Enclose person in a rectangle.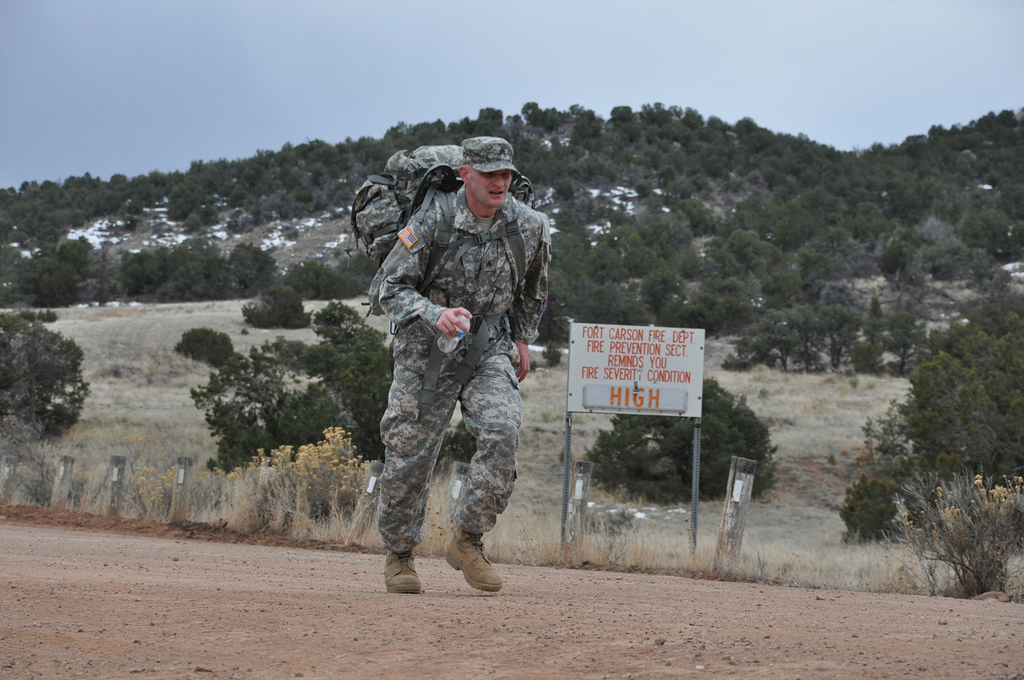
left=364, top=131, right=540, bottom=591.
